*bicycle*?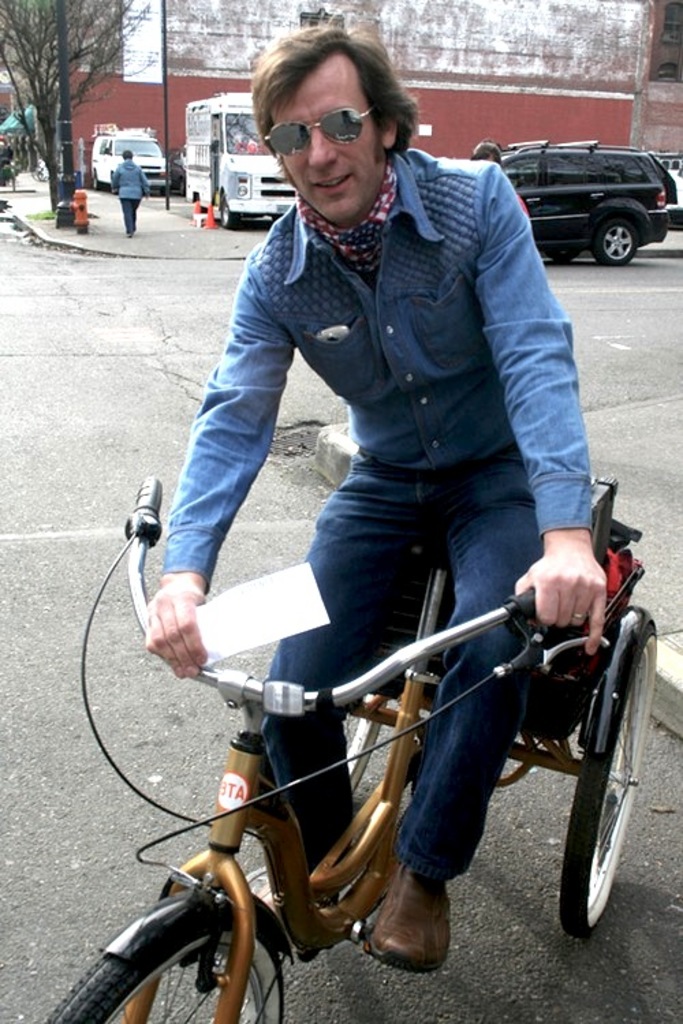
<bbox>33, 477, 673, 1023</bbox>
